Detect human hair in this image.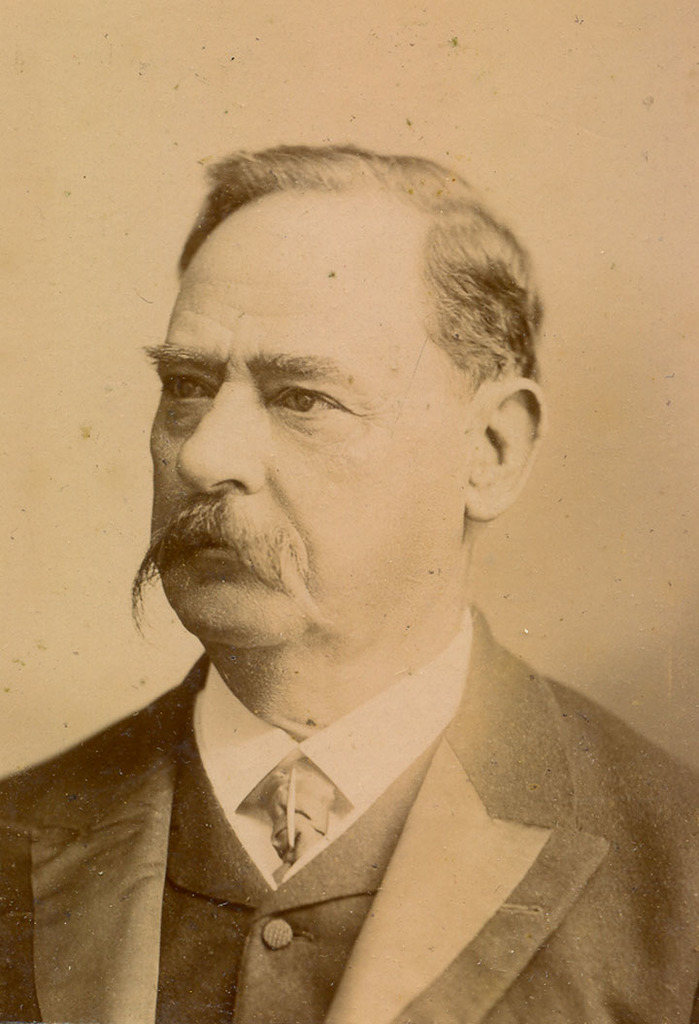
Detection: l=132, t=119, r=603, b=713.
